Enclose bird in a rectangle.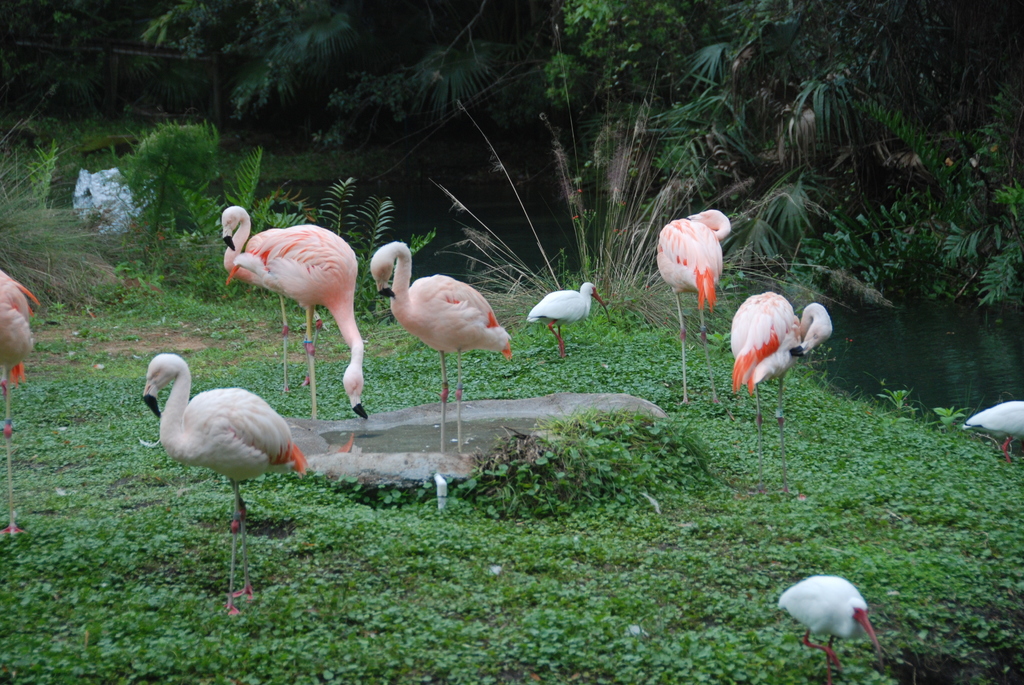
221, 221, 372, 425.
